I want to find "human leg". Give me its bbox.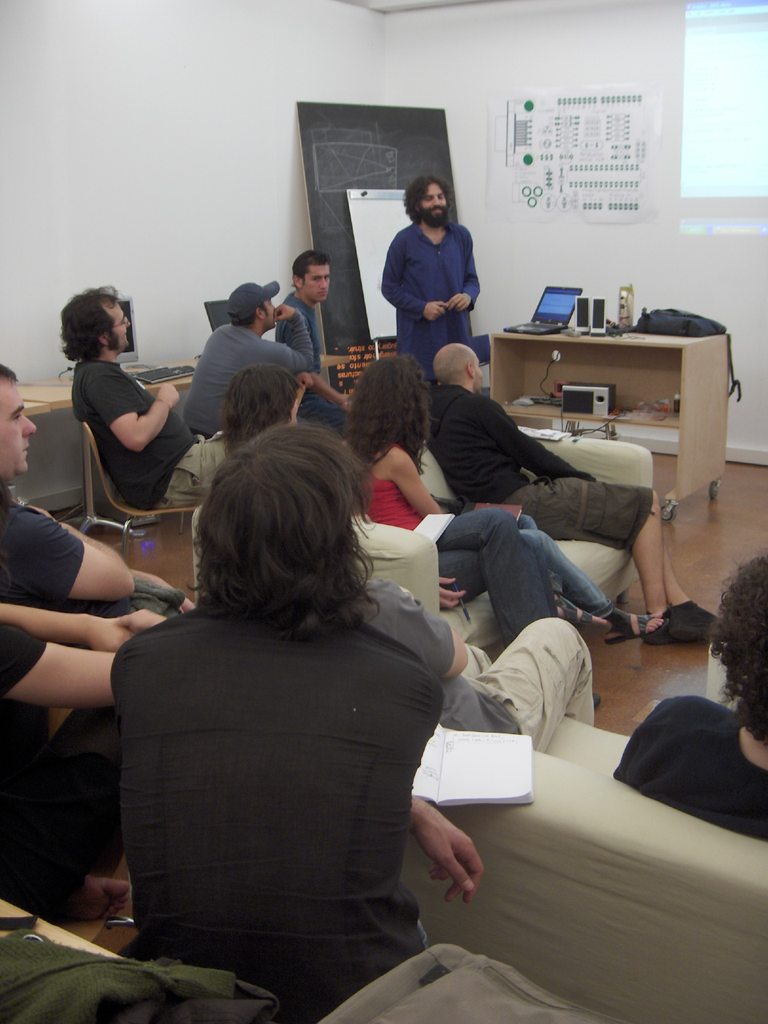
<region>434, 514, 548, 640</region>.
